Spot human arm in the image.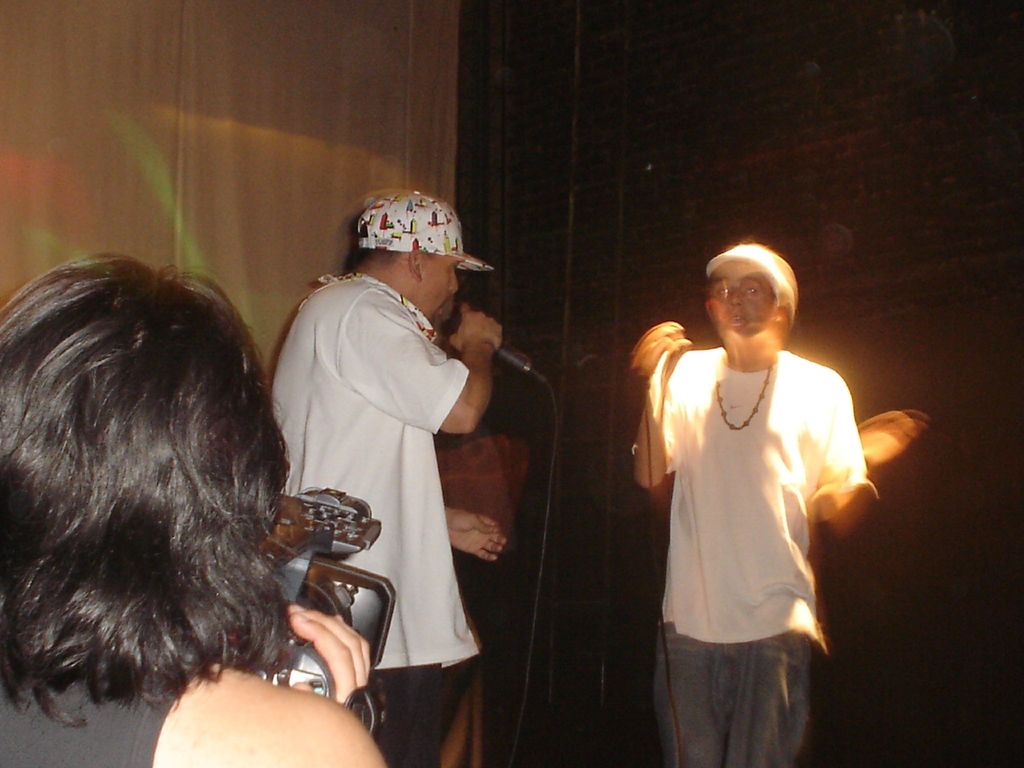
human arm found at <box>629,317,682,486</box>.
